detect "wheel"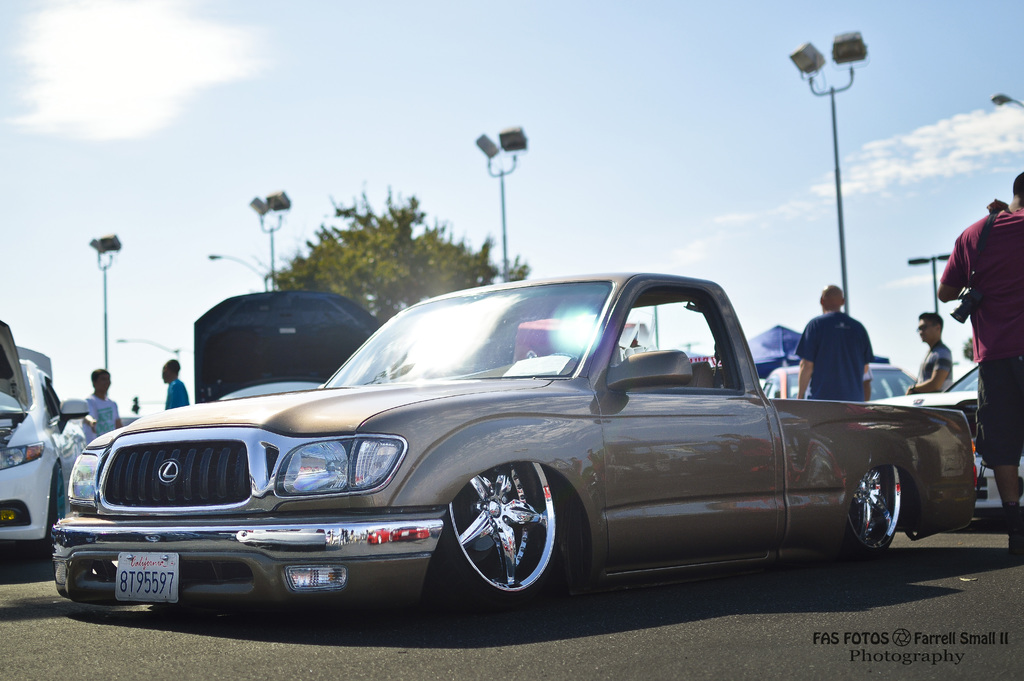
detection(845, 464, 908, 566)
